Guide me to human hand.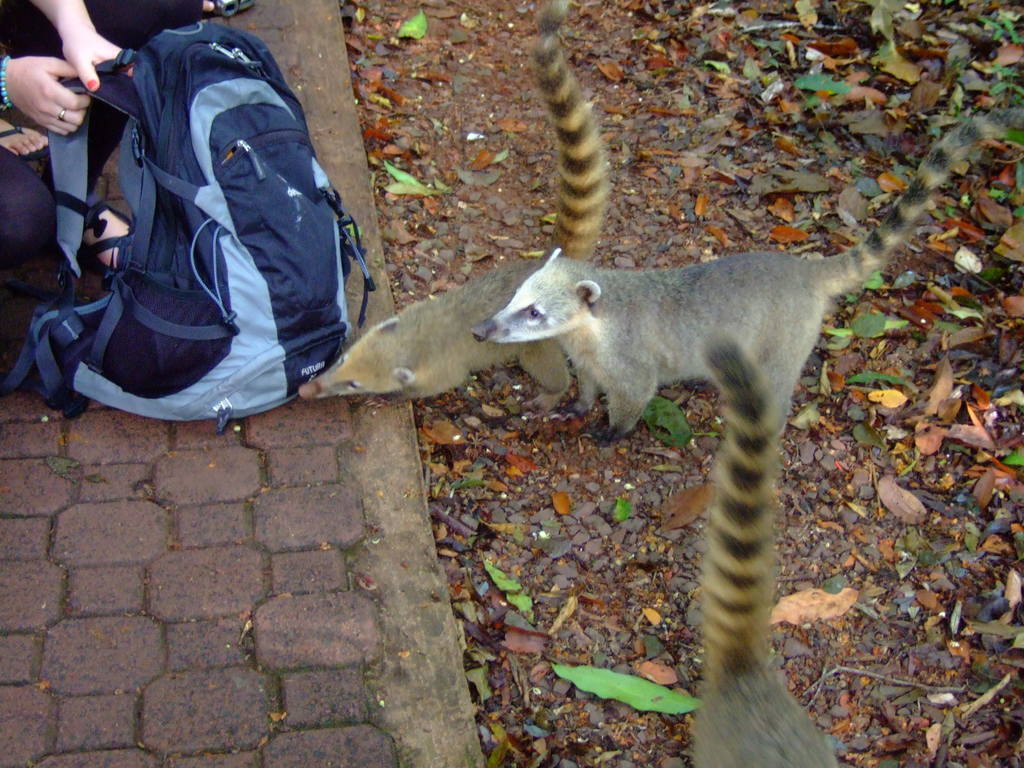
Guidance: detection(60, 26, 138, 94).
